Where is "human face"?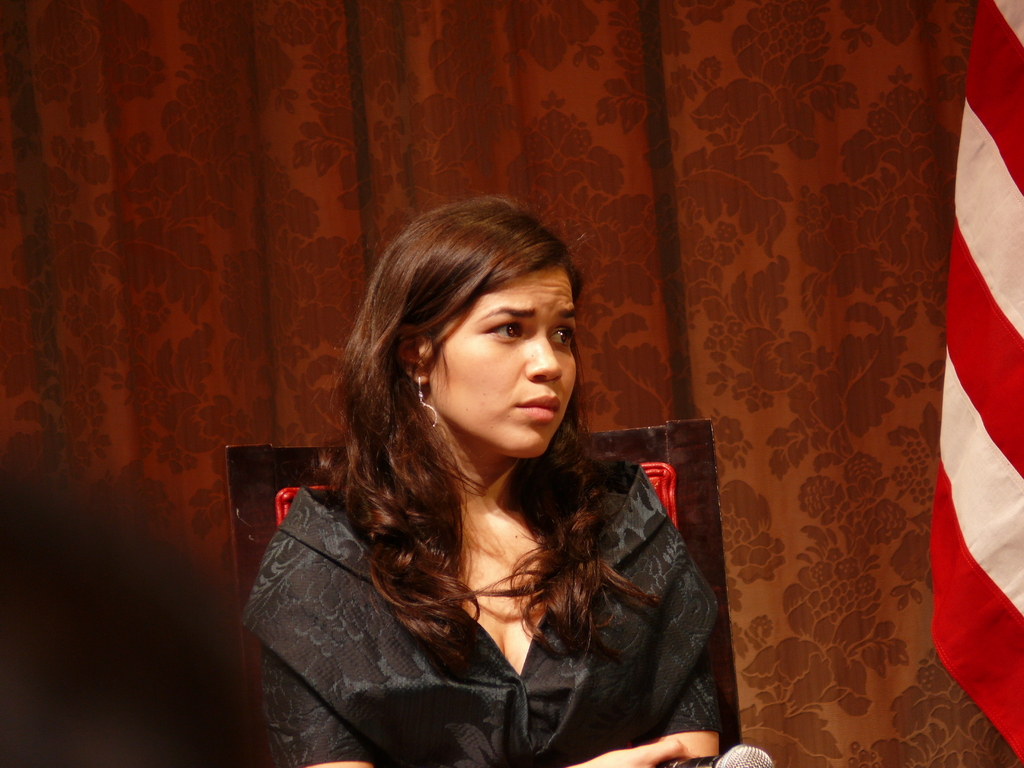
[x1=431, y1=267, x2=576, y2=451].
